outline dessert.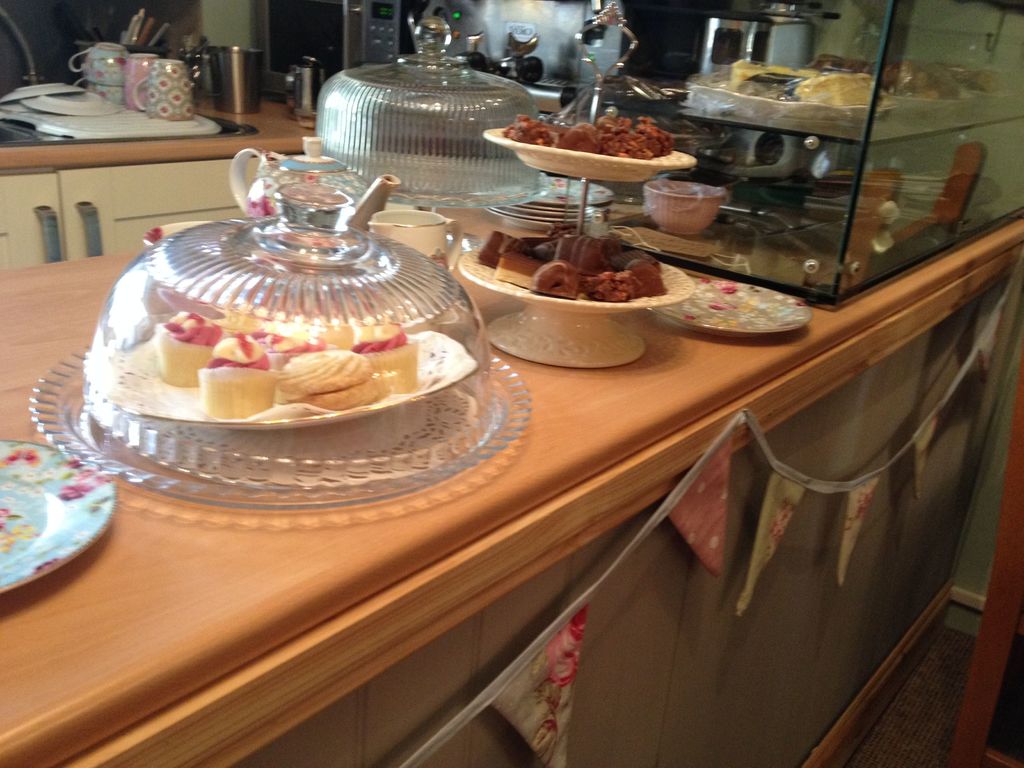
Outline: l=148, t=313, r=228, b=384.
